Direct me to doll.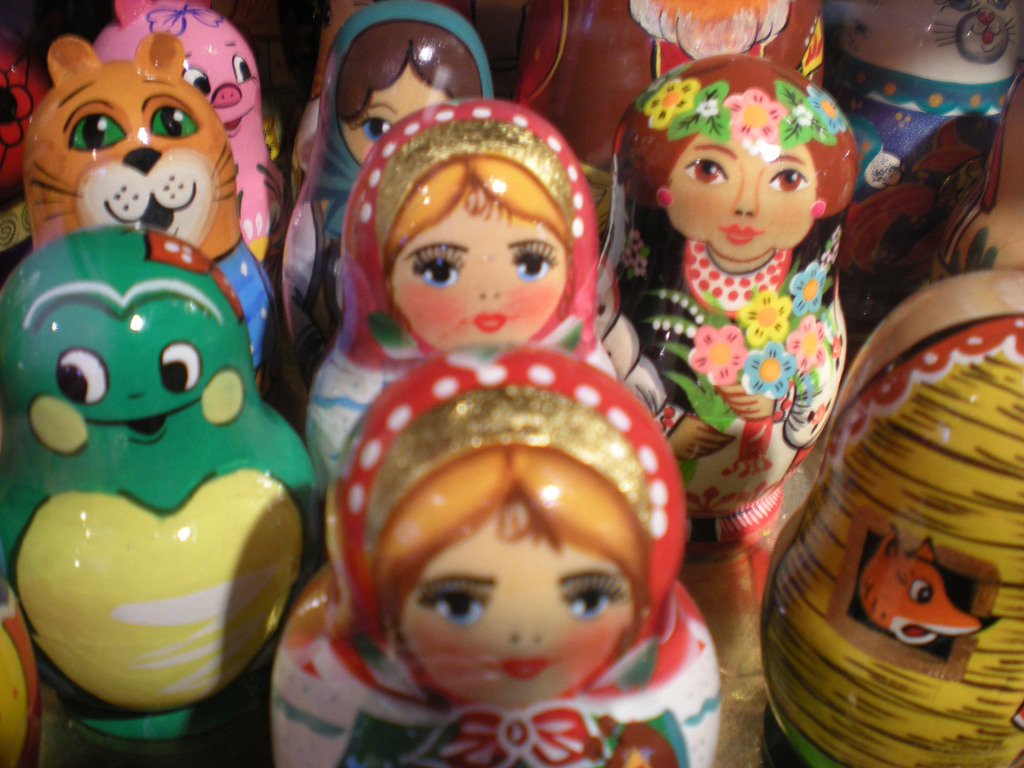
Direction: (x1=602, y1=38, x2=863, y2=591).
